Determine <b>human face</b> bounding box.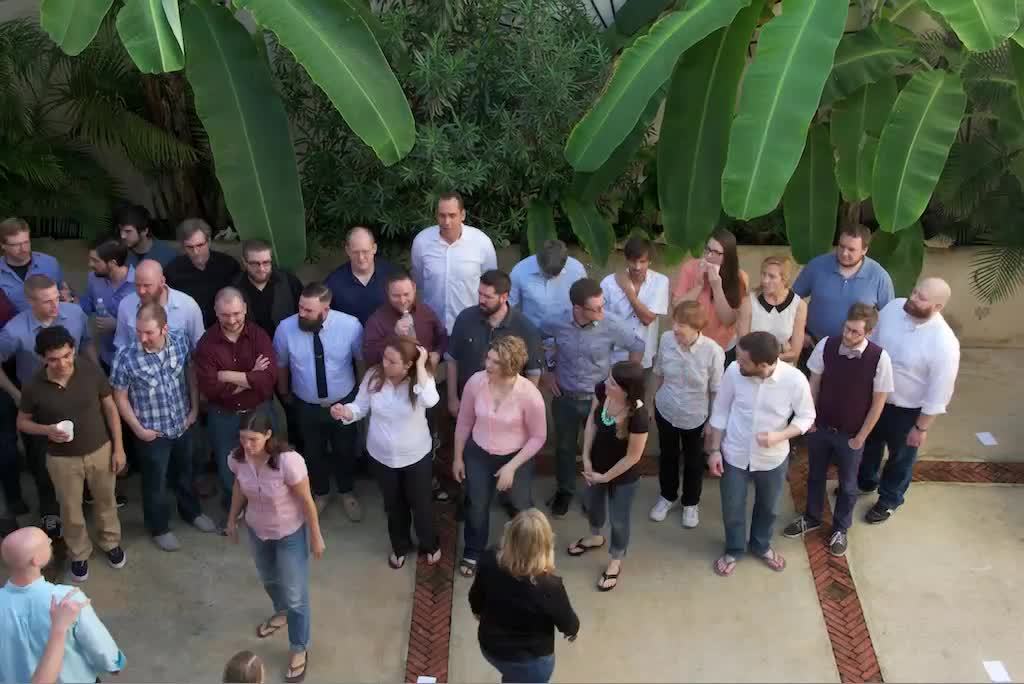
Determined: select_region(4, 230, 31, 260).
